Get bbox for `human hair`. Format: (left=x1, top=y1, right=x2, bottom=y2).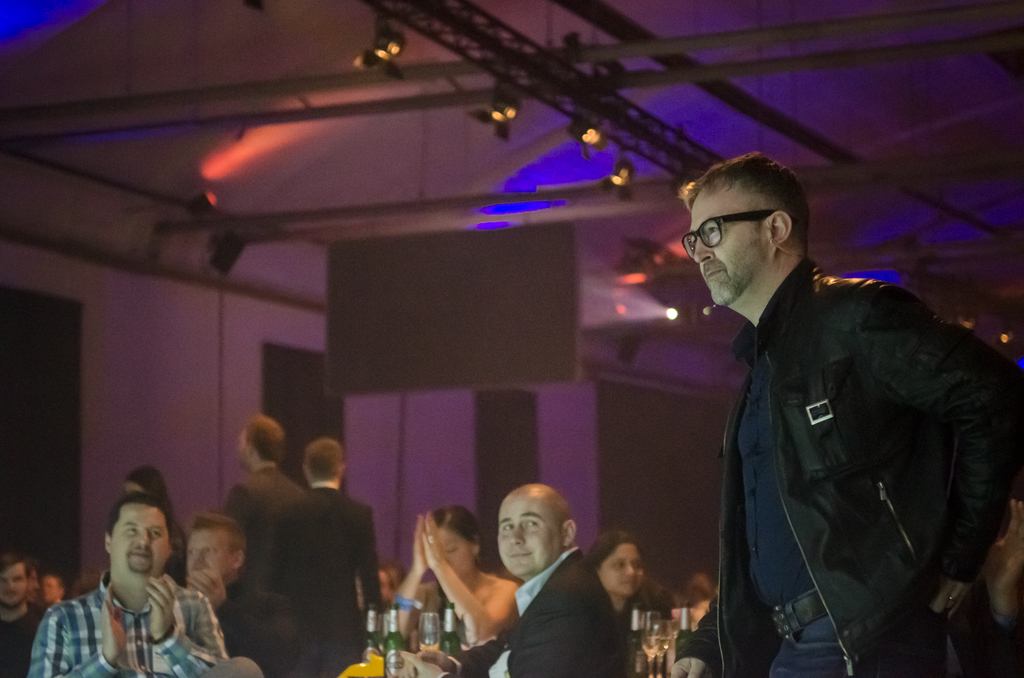
(left=110, top=494, right=172, bottom=539).
